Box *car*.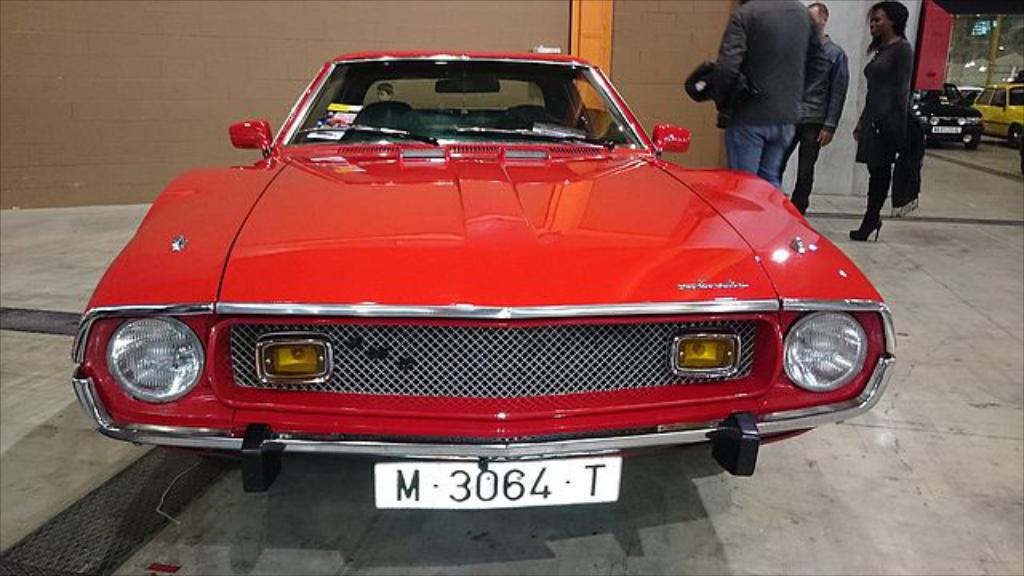
[x1=971, y1=85, x2=1022, y2=149].
